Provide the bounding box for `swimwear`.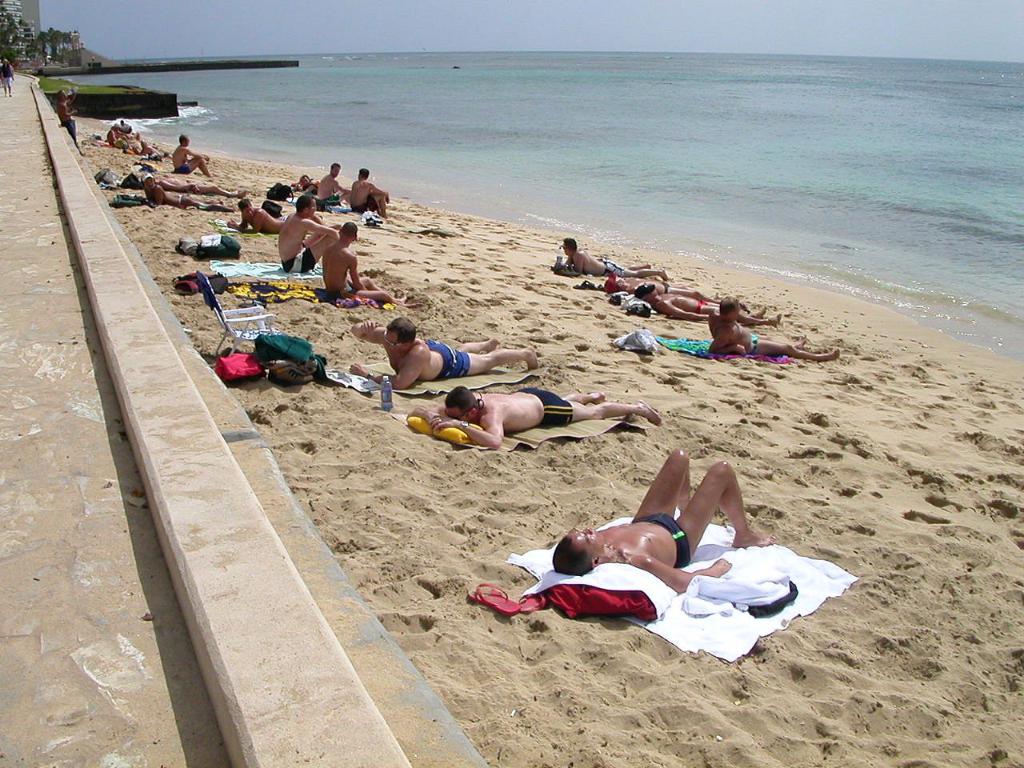
x1=424, y1=338, x2=470, y2=382.
